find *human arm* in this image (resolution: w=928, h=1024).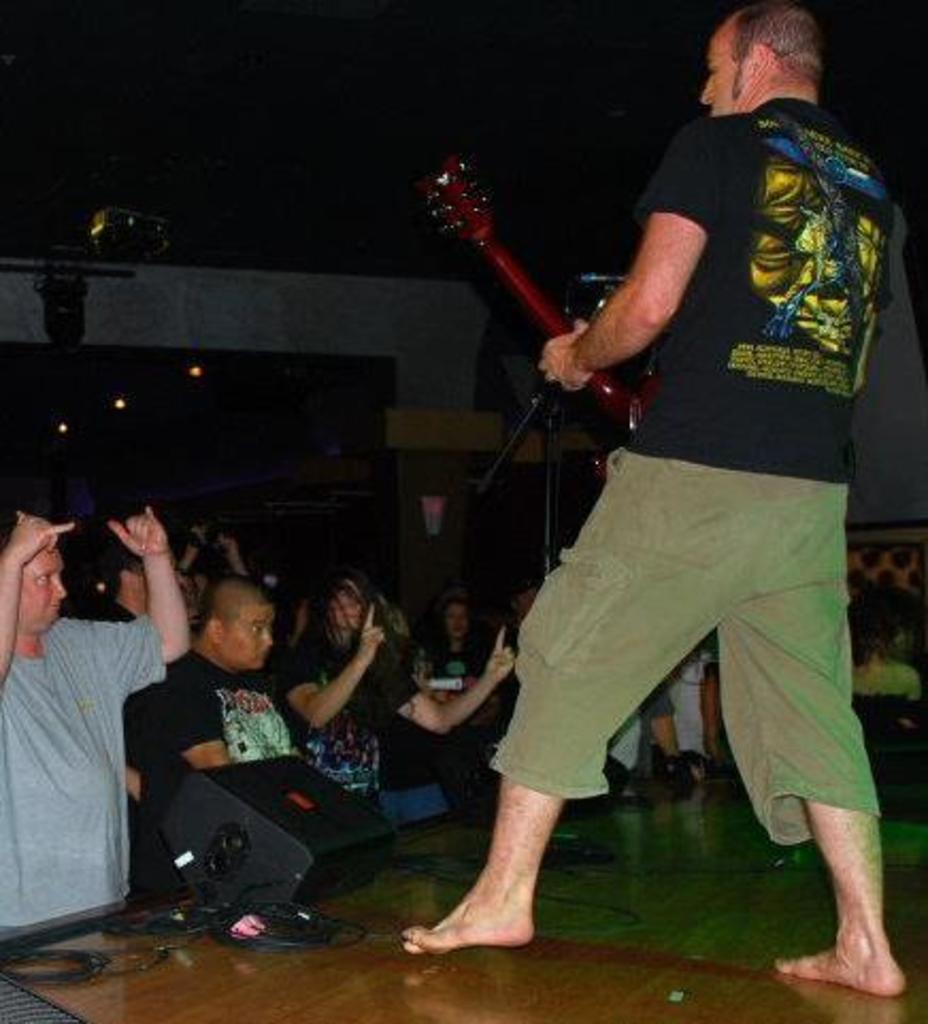
box(519, 119, 739, 373).
